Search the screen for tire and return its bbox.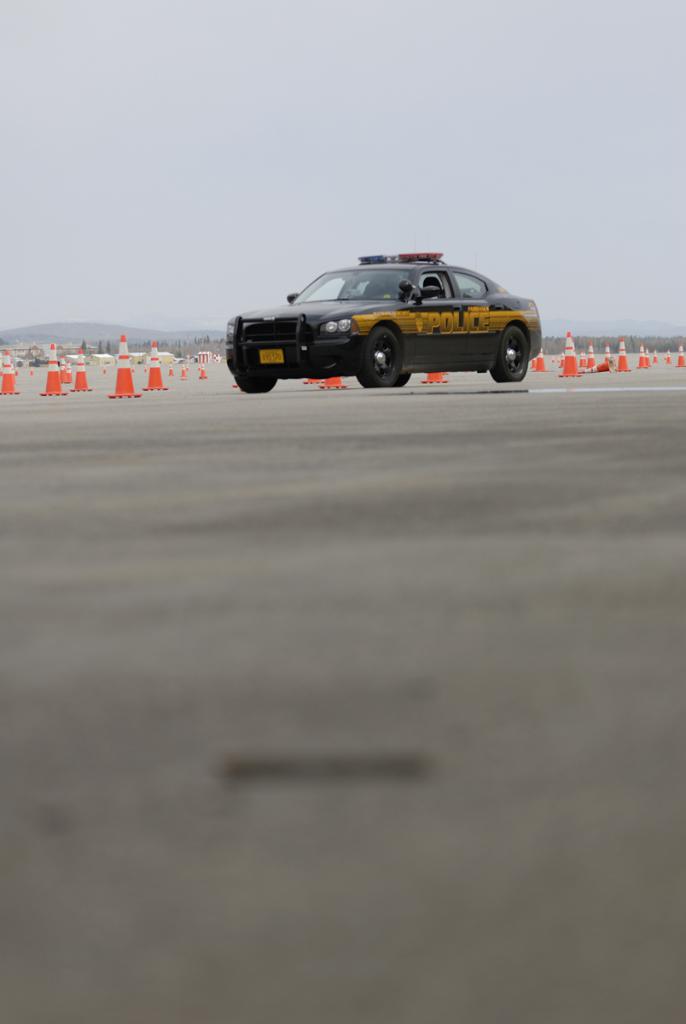
Found: Rect(490, 330, 532, 383).
